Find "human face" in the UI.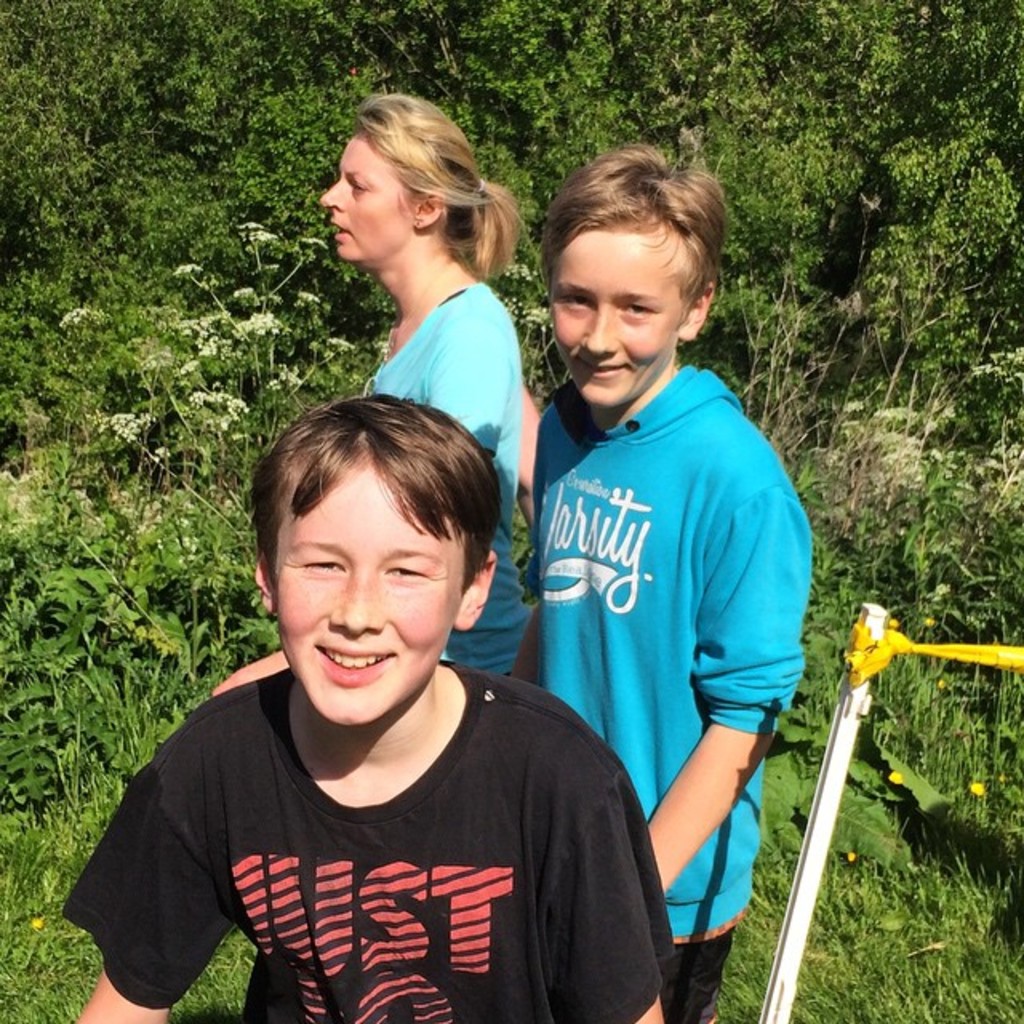
UI element at crop(318, 128, 414, 262).
